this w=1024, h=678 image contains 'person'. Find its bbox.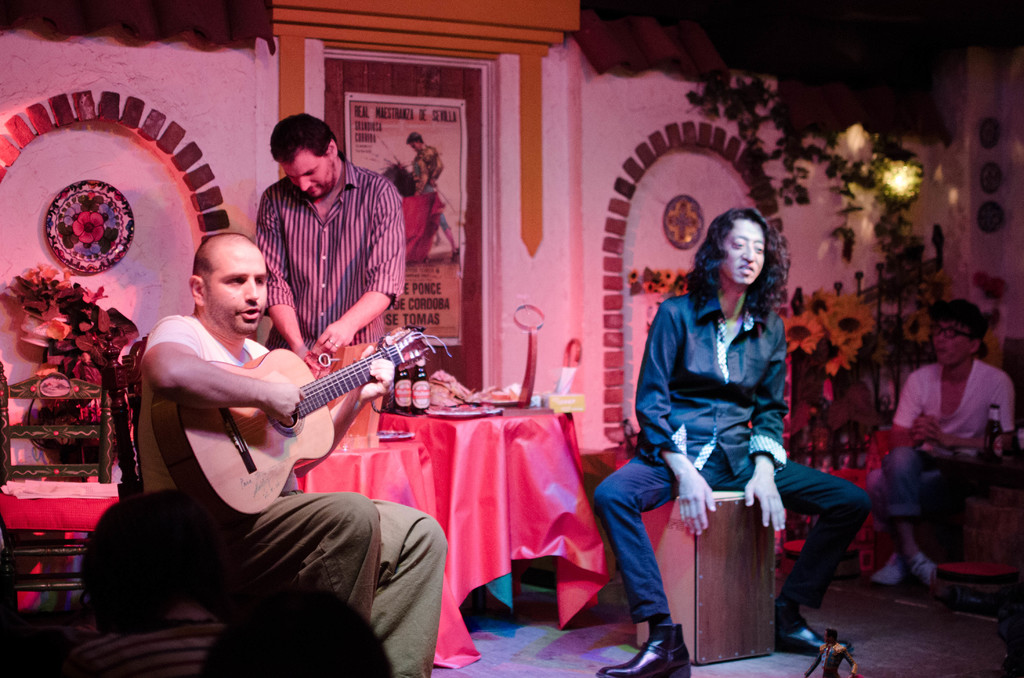
<bbox>252, 113, 406, 369</bbox>.
